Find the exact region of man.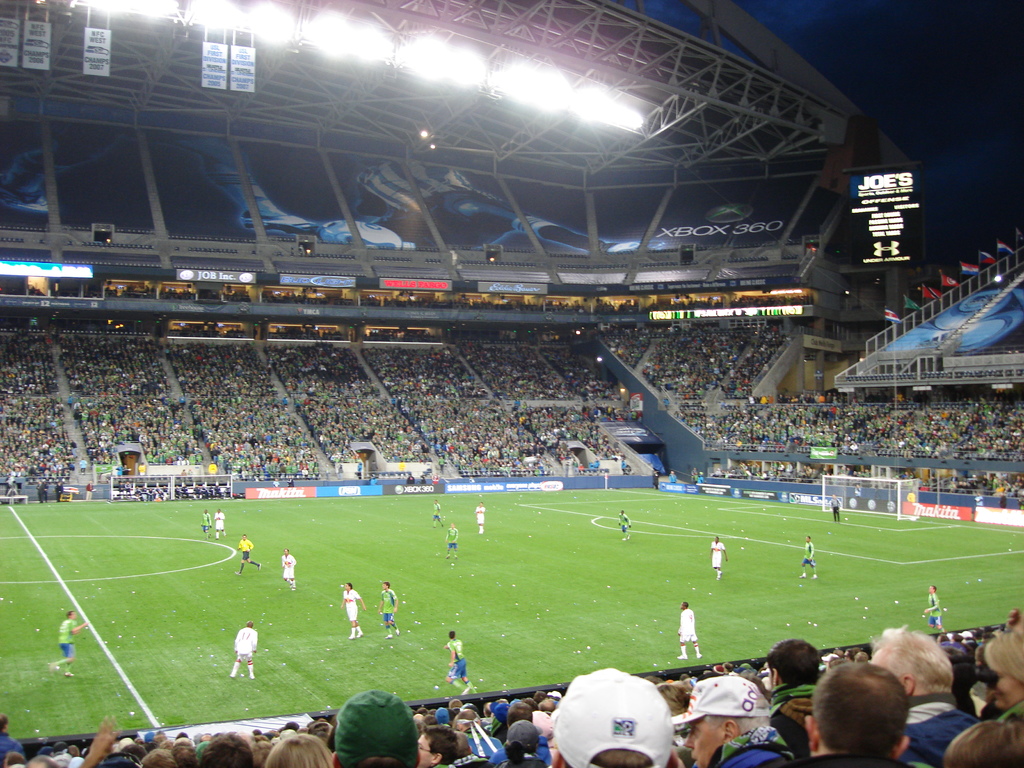
Exact region: [282, 546, 296, 596].
